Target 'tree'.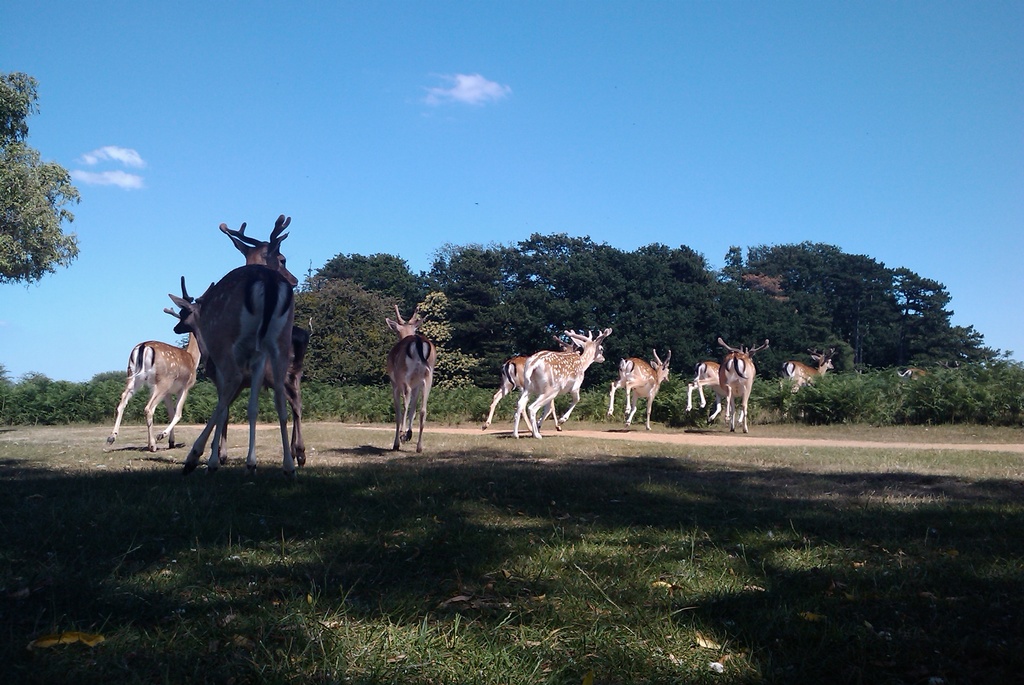
Target region: Rect(726, 232, 1014, 373).
